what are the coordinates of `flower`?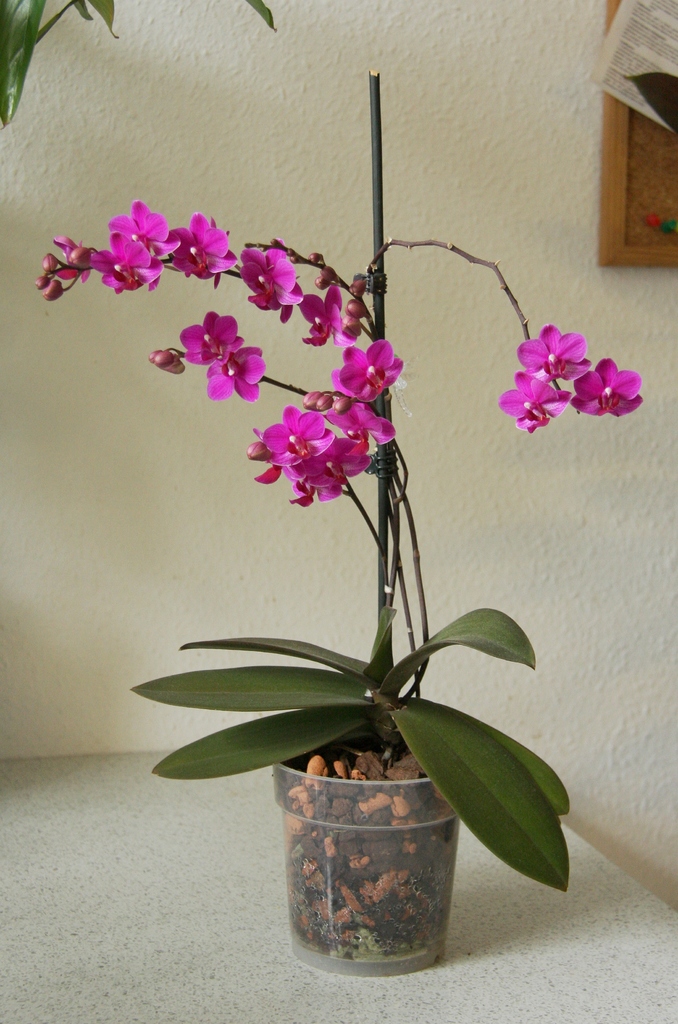
<region>335, 343, 407, 403</region>.
